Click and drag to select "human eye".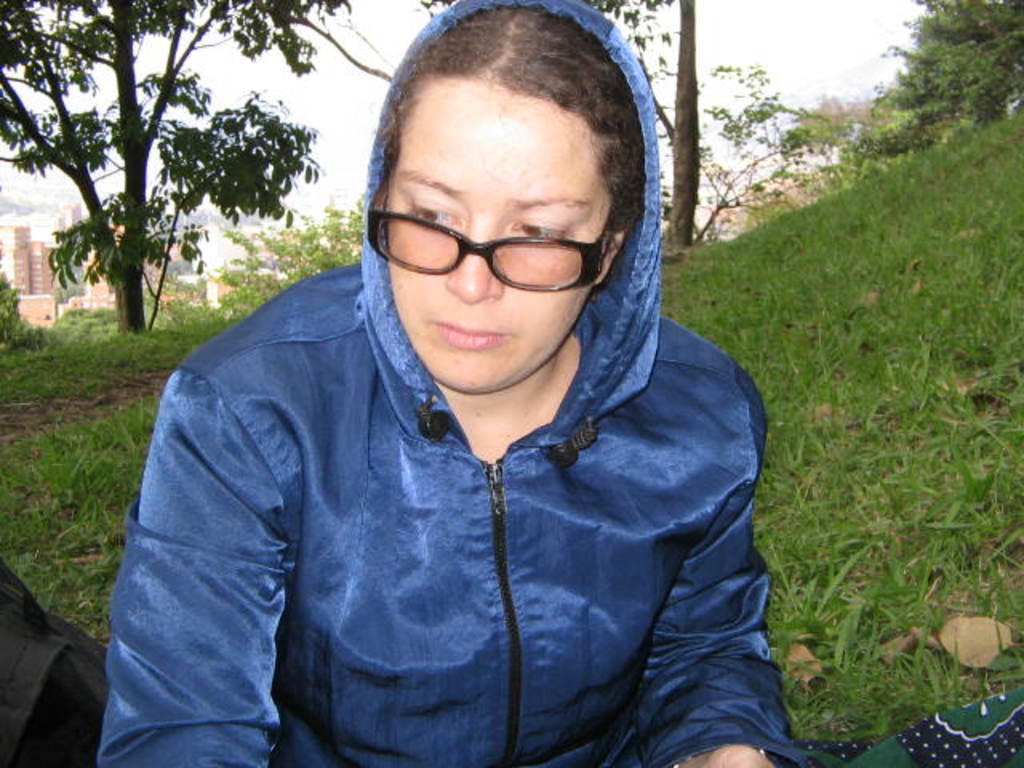
Selection: BBox(512, 216, 568, 248).
